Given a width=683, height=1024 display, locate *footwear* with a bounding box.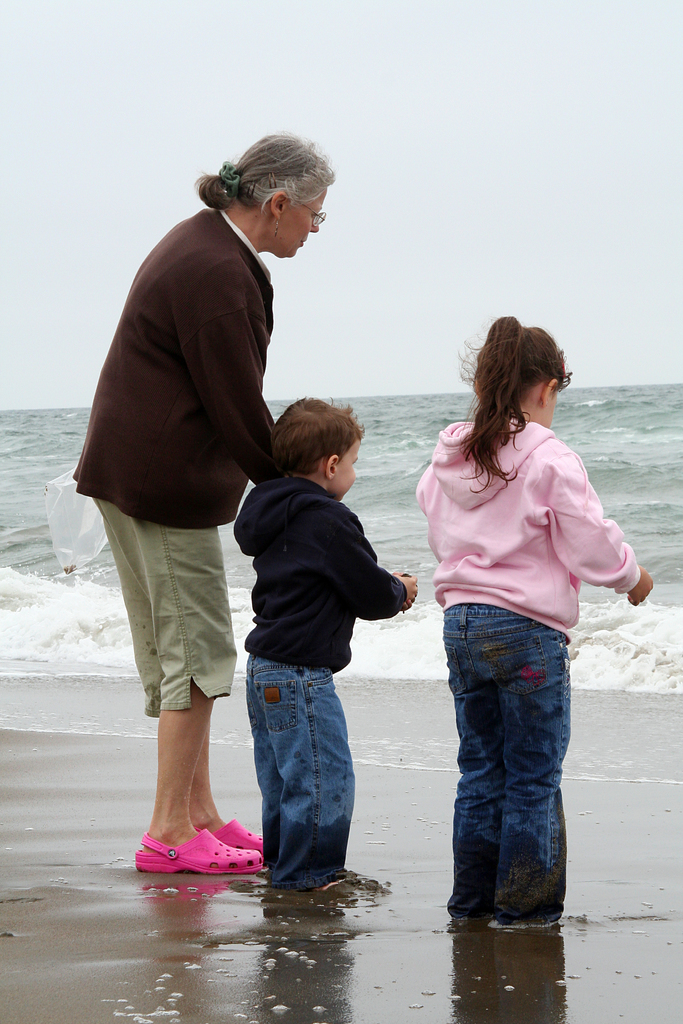
Located: <region>344, 861, 377, 889</region>.
